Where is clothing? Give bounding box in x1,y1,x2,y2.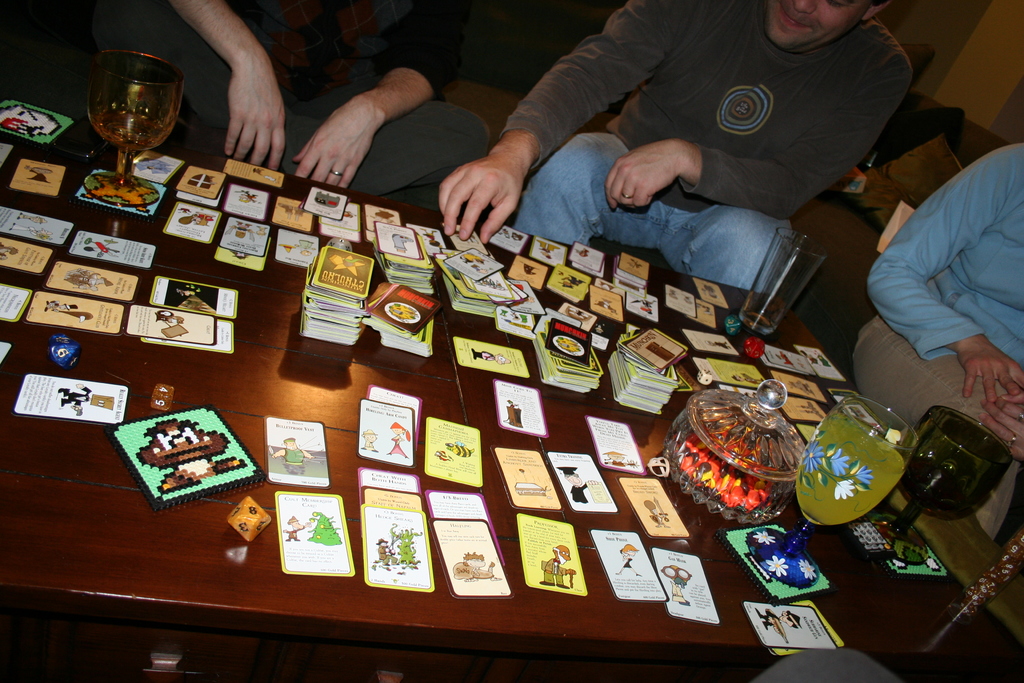
118,0,502,222.
